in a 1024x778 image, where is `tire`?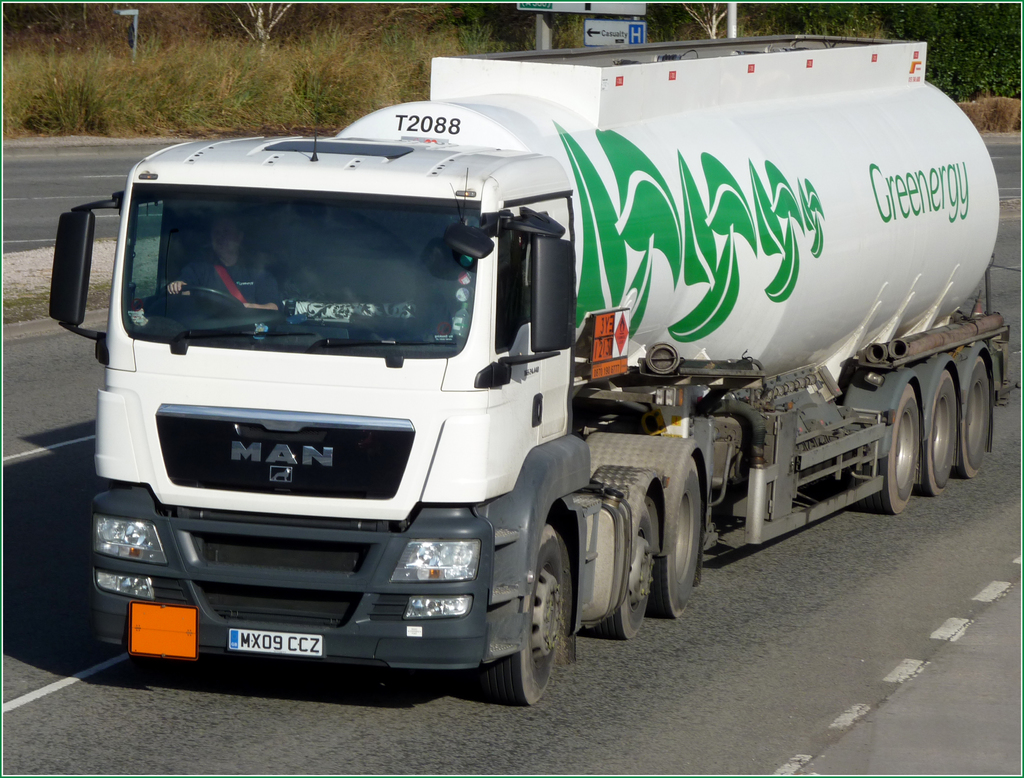
{"left": 648, "top": 456, "right": 720, "bottom": 619}.
